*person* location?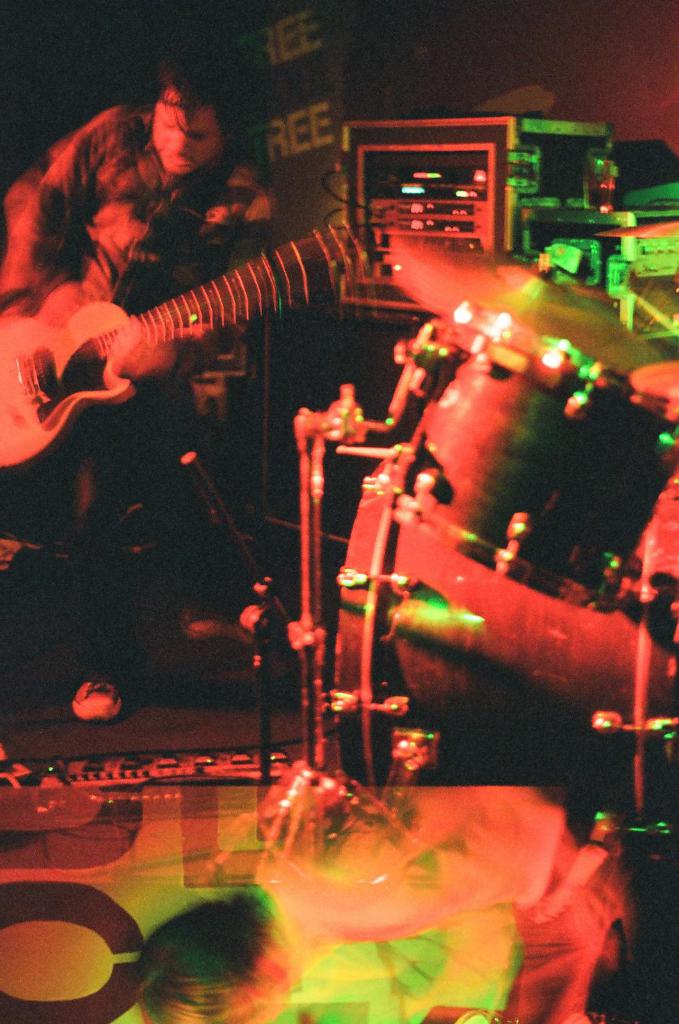
(left=0, top=52, right=278, bottom=722)
